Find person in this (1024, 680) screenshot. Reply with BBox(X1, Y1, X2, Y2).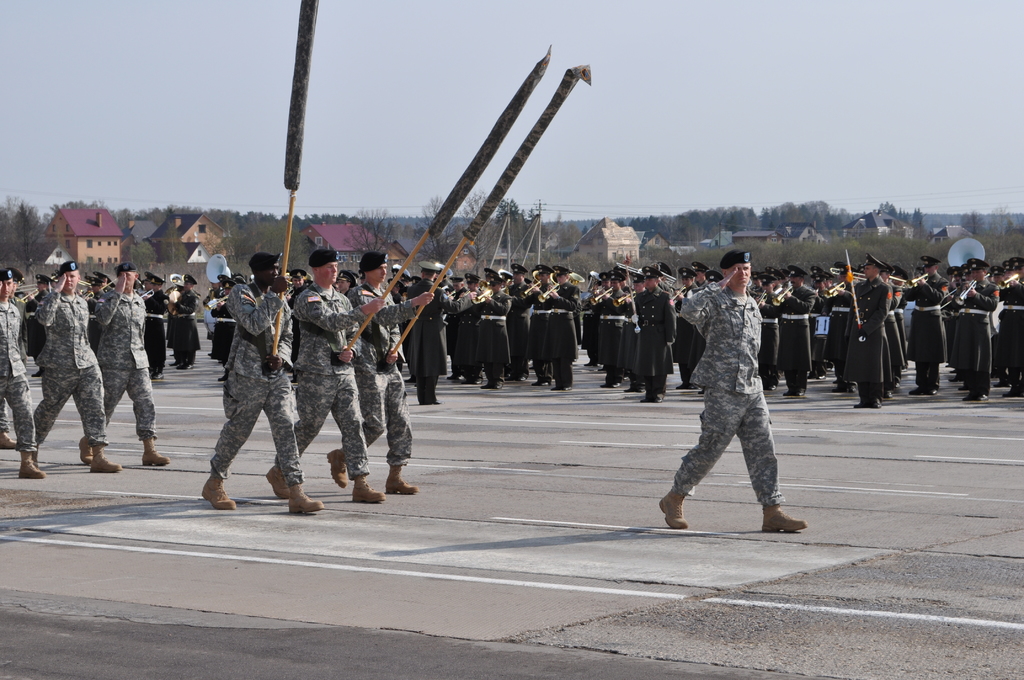
BBox(61, 261, 181, 476).
